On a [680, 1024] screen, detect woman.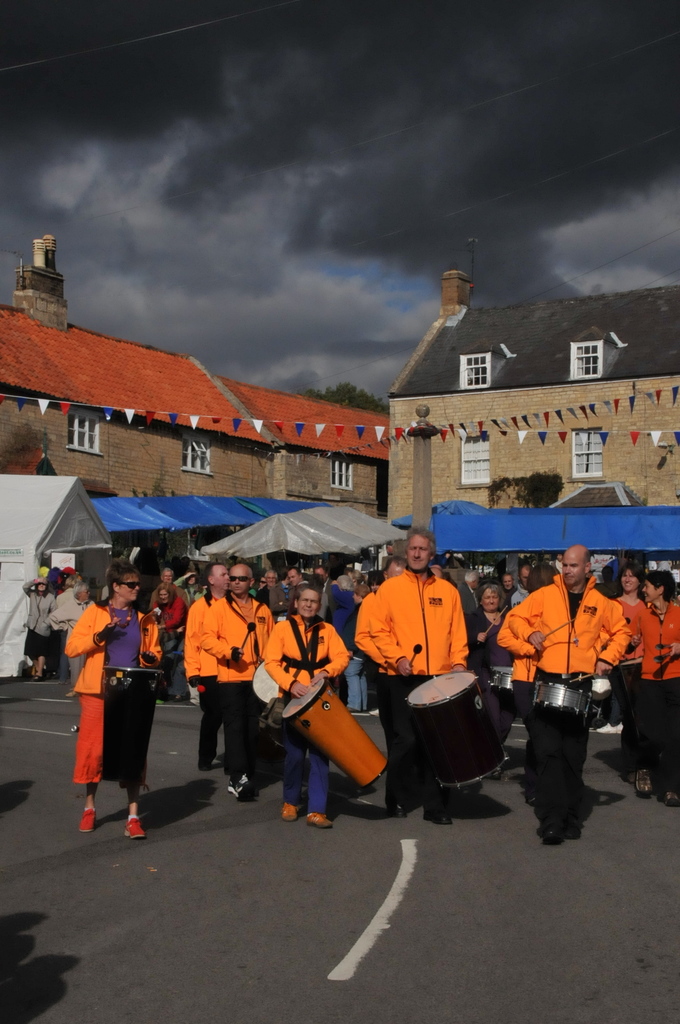
rect(614, 561, 656, 785).
